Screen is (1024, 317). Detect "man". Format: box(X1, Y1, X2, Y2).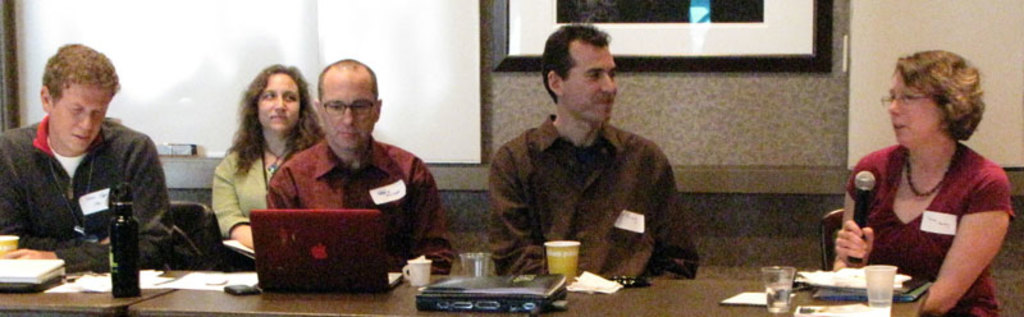
box(489, 19, 703, 268).
